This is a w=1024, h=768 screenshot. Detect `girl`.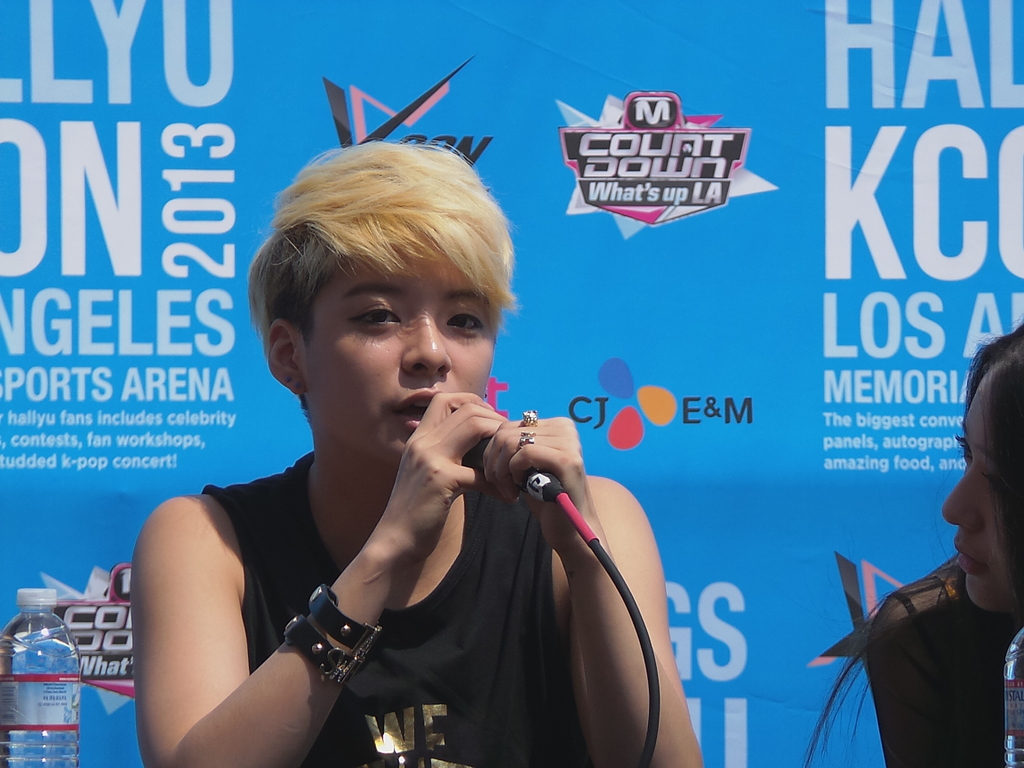
(left=126, top=141, right=701, bottom=767).
